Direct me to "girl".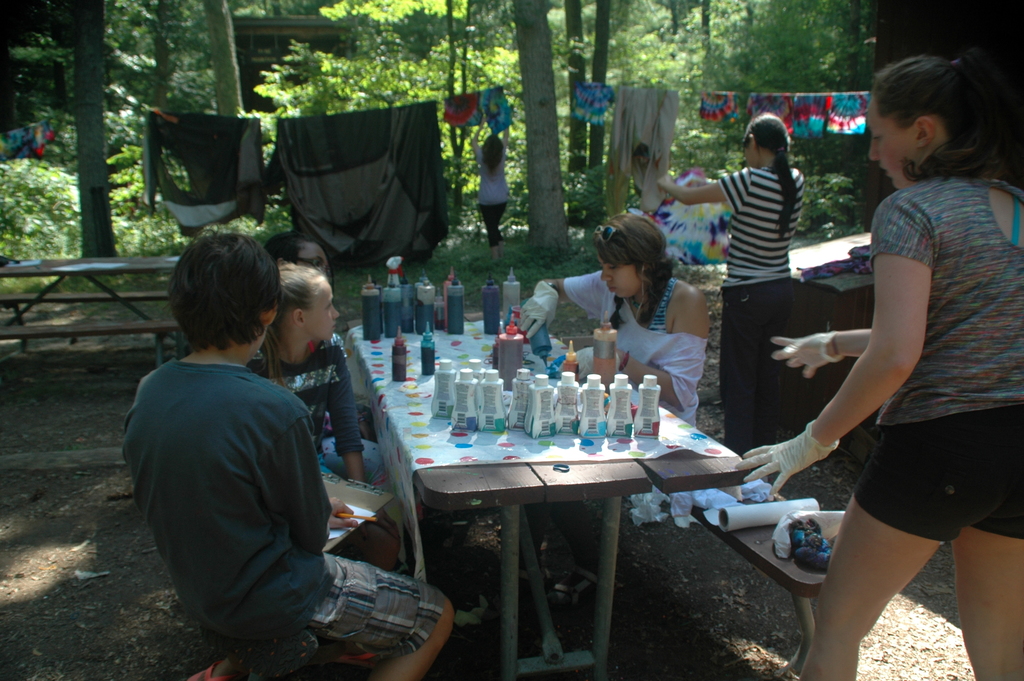
Direction: <bbox>250, 260, 401, 577</bbox>.
